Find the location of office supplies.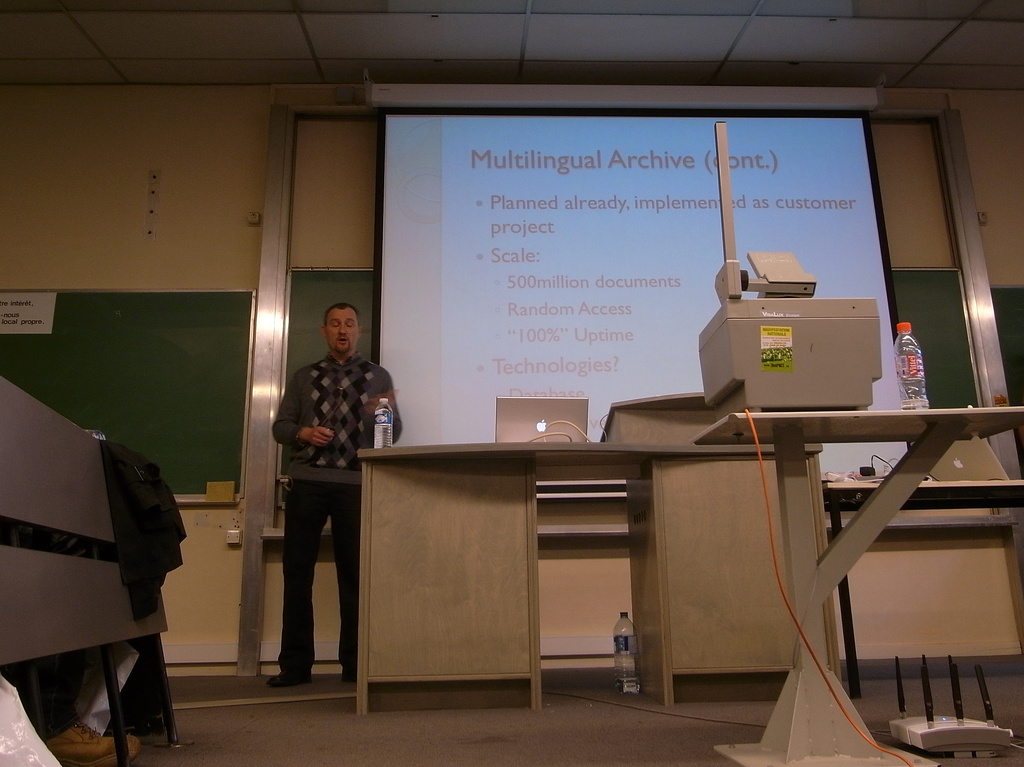
Location: {"left": 709, "top": 220, "right": 892, "bottom": 425}.
